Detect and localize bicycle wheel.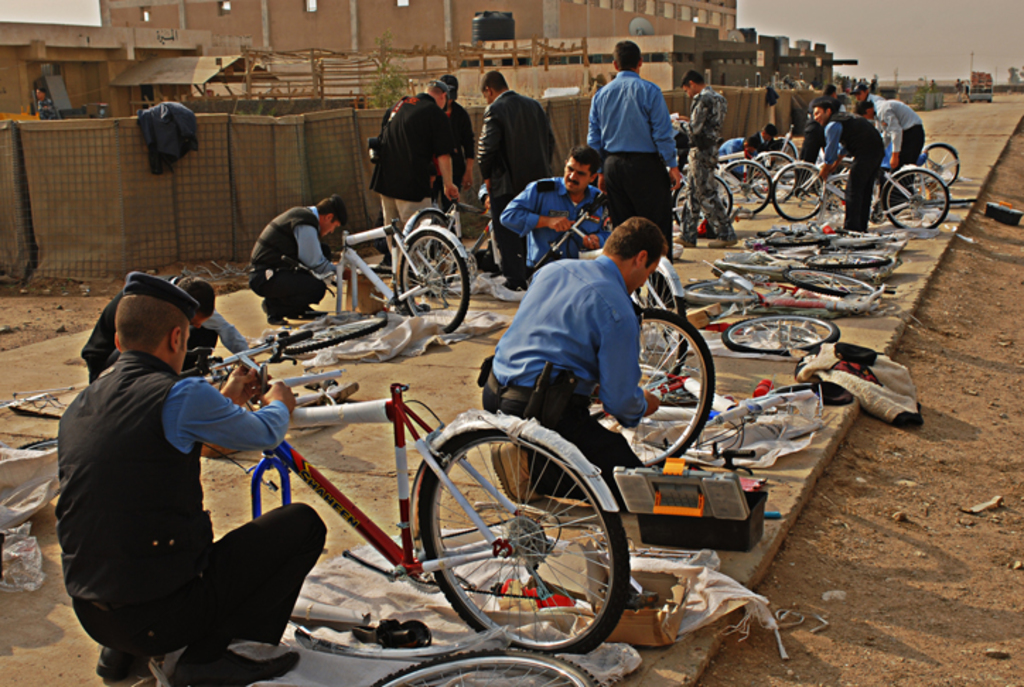
Localized at {"x1": 365, "y1": 649, "x2": 608, "y2": 686}.
